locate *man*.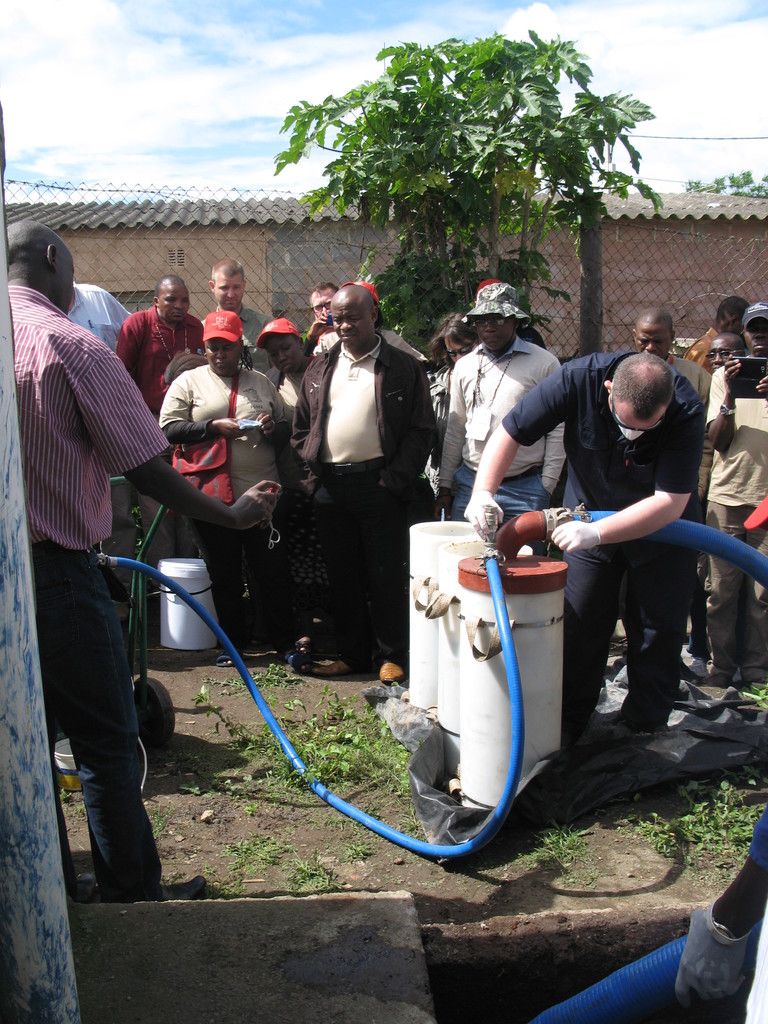
Bounding box: rect(698, 298, 767, 687).
